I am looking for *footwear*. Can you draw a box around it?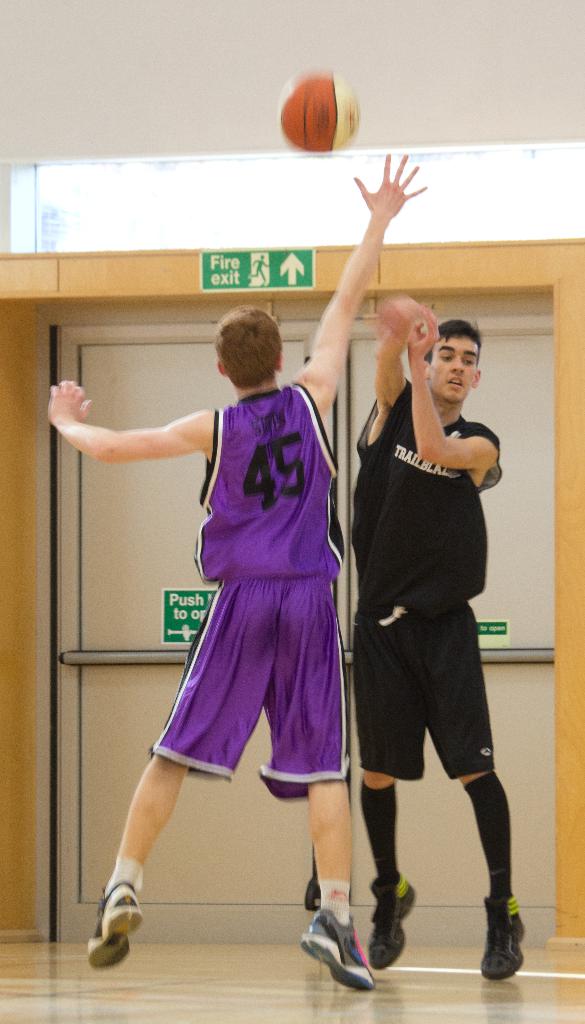
Sure, the bounding box is 301/888/408/993.
